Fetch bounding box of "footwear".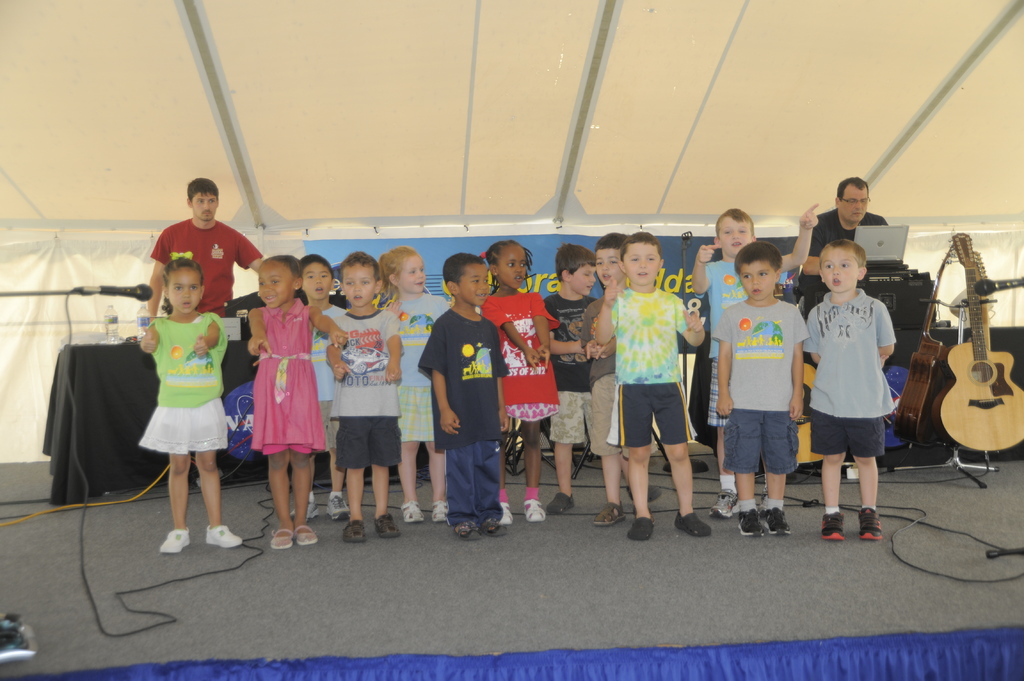
Bbox: (left=810, top=511, right=847, bottom=543).
